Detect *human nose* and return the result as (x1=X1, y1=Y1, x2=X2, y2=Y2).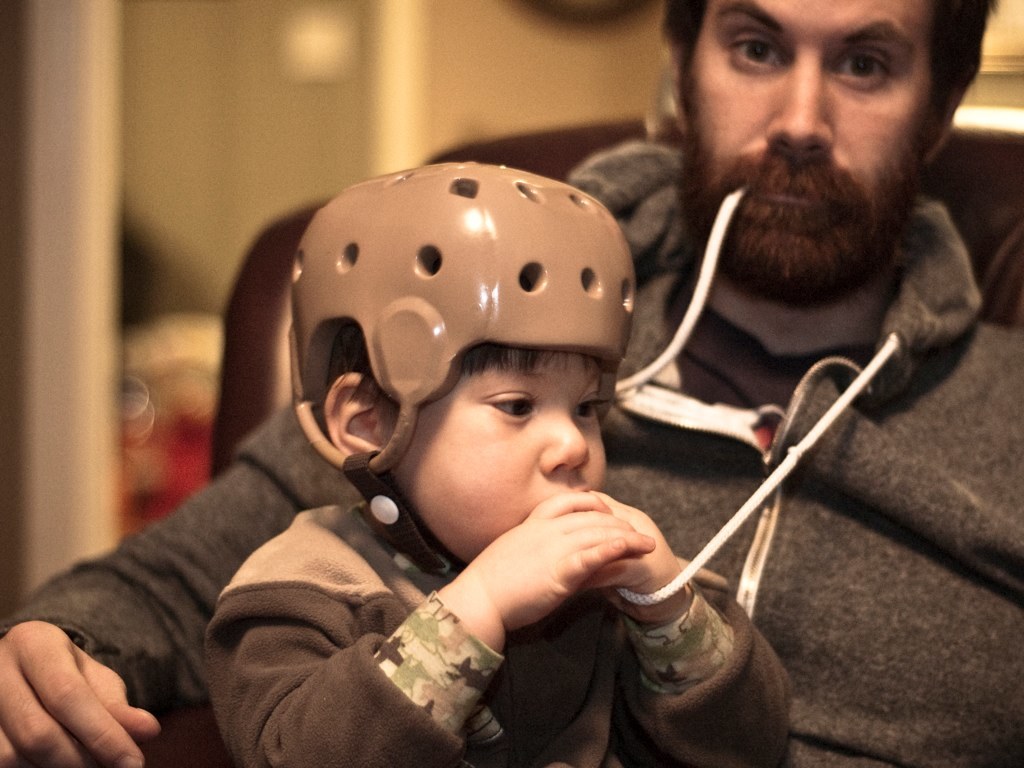
(x1=762, y1=62, x2=837, y2=158).
